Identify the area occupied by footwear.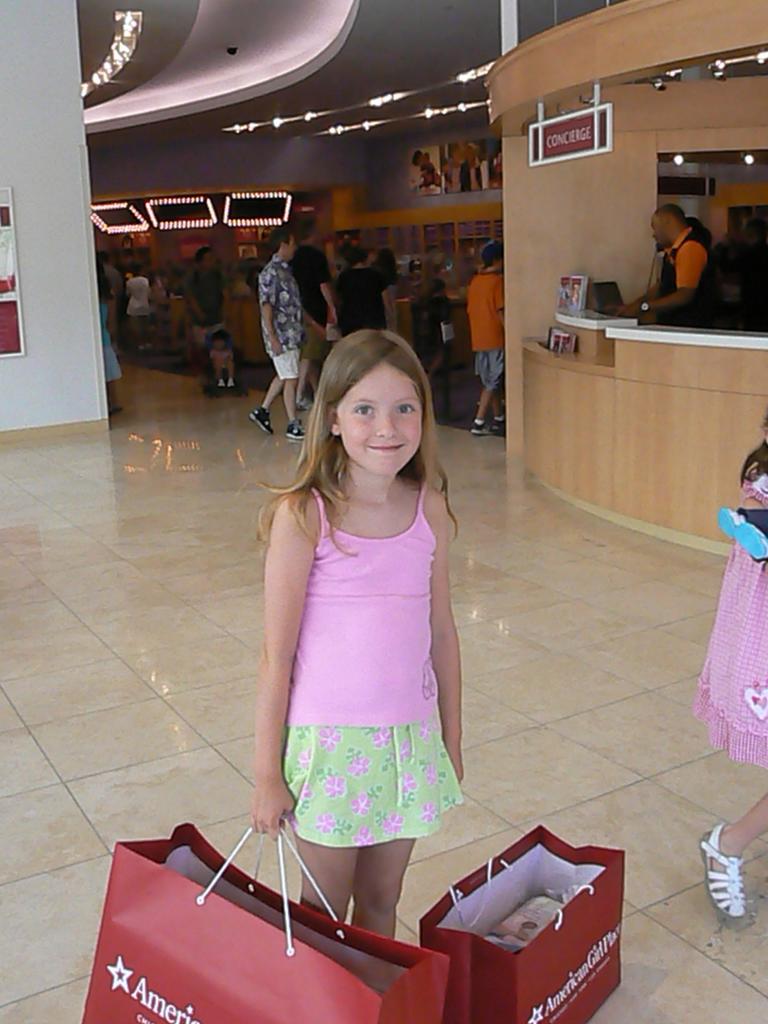
Area: locate(248, 403, 276, 433).
